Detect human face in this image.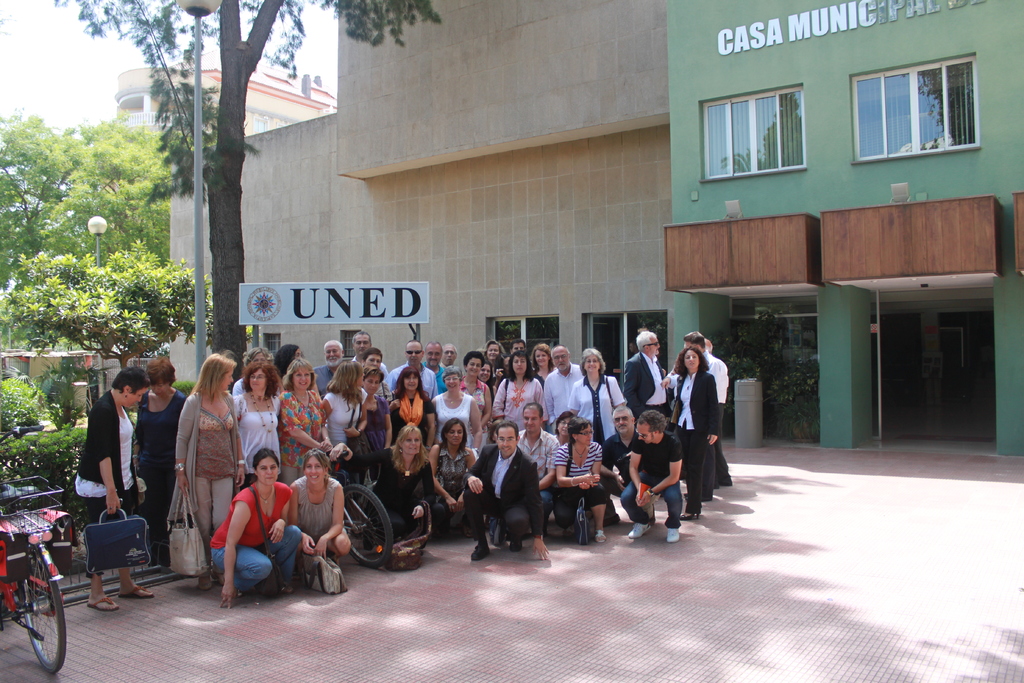
Detection: Rect(557, 415, 572, 438).
